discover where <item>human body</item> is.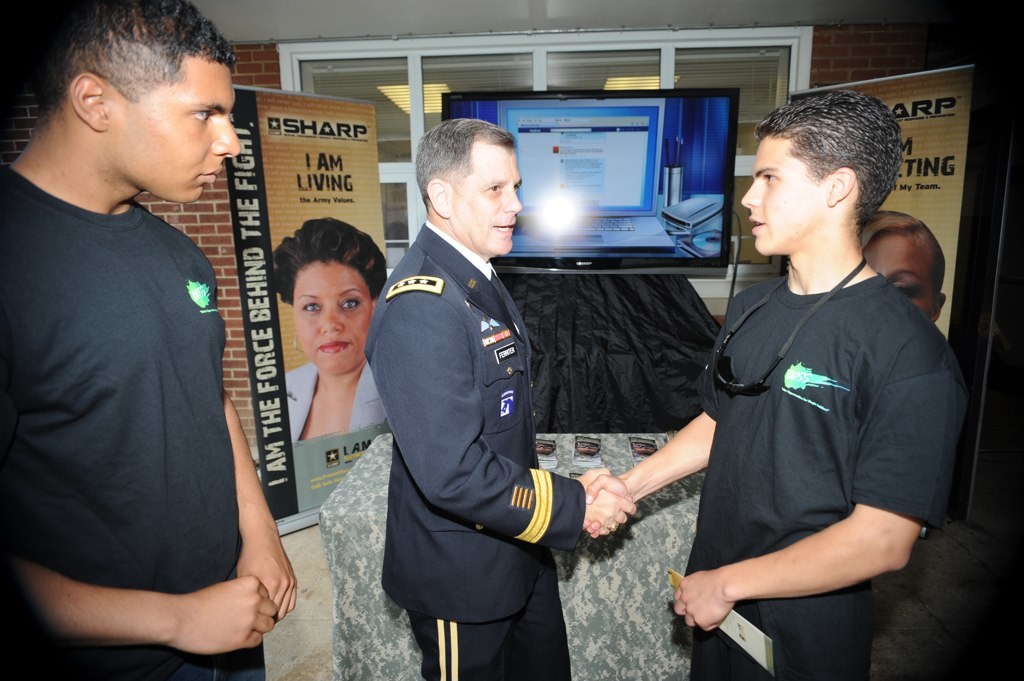
Discovered at <box>273,218,390,448</box>.
